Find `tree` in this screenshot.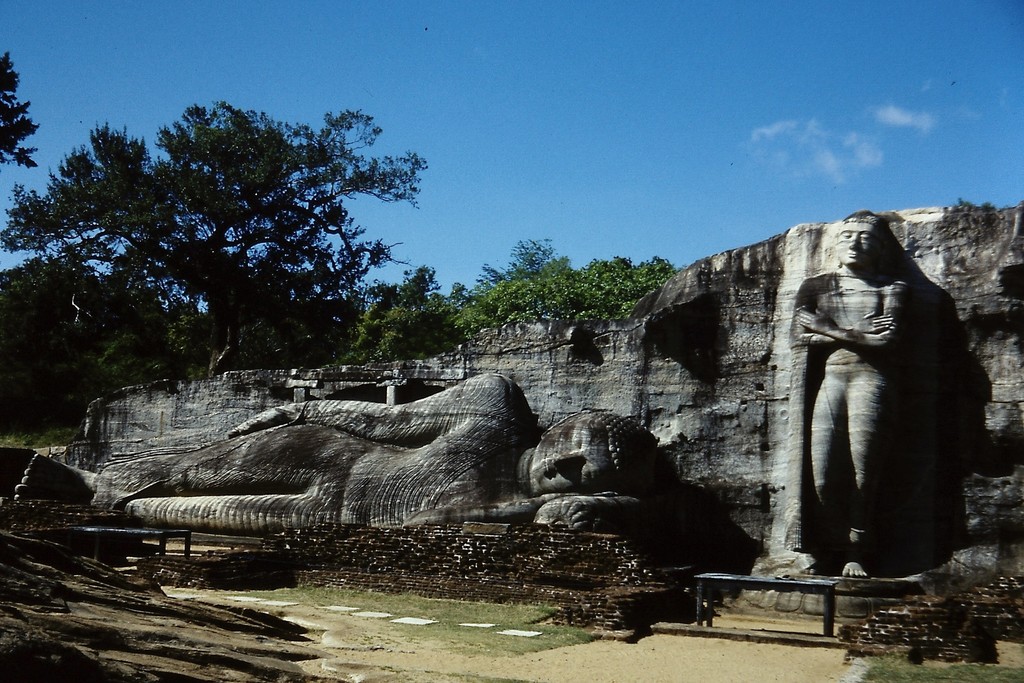
The bounding box for `tree` is bbox=[54, 92, 423, 391].
